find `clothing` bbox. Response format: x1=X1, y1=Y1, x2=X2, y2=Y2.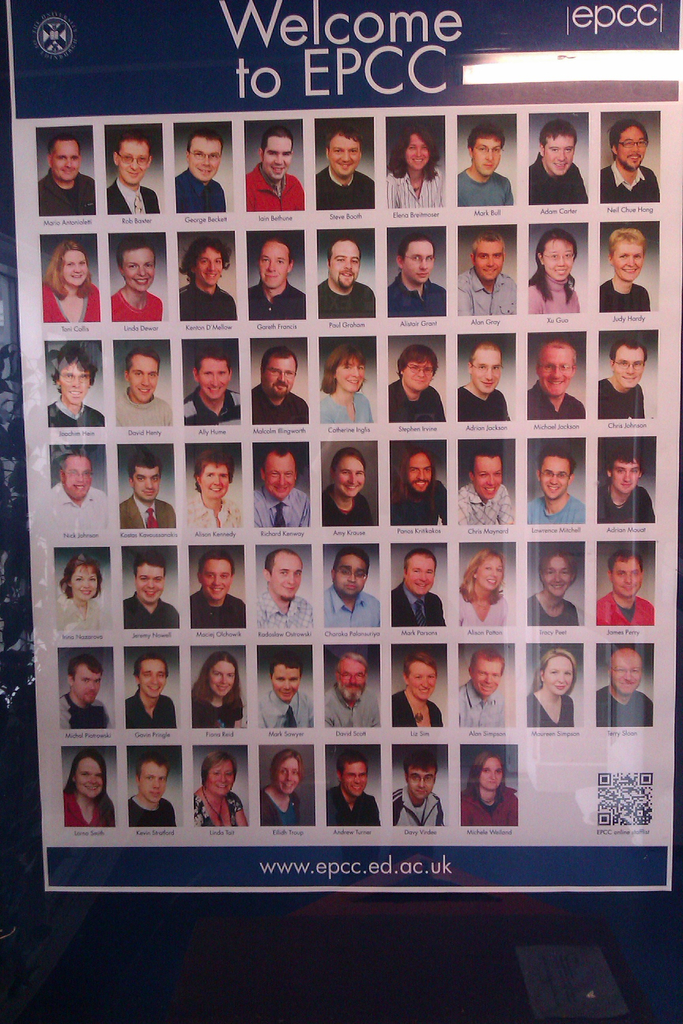
x1=524, y1=591, x2=577, y2=629.
